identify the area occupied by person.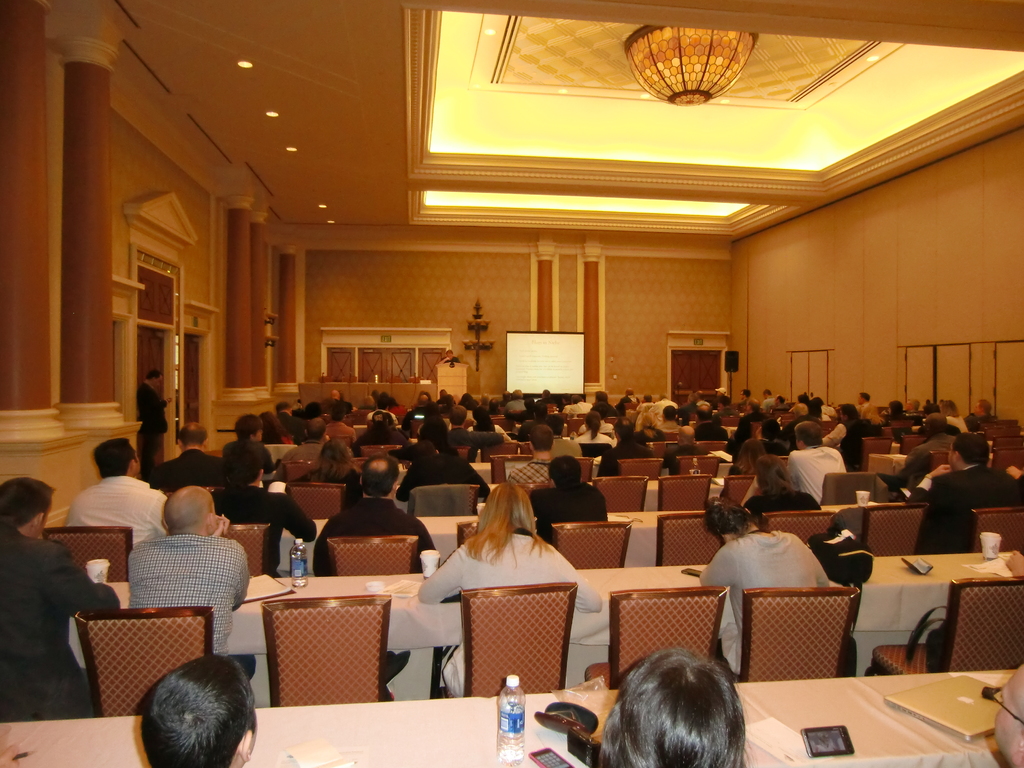
Area: box(418, 481, 604, 692).
